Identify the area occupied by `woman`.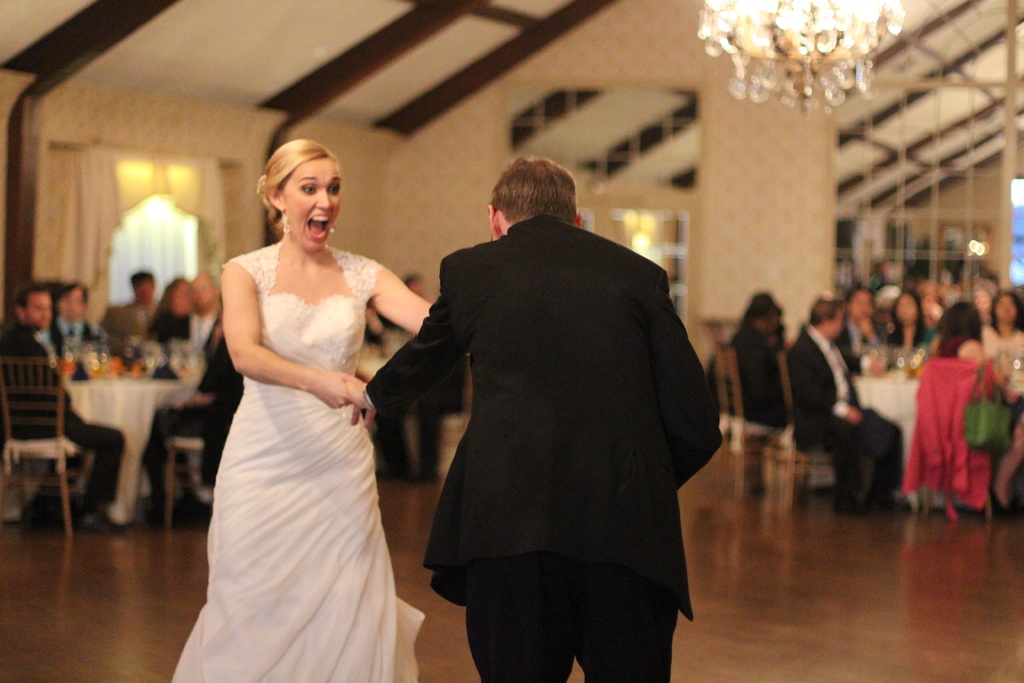
Area: {"x1": 964, "y1": 282, "x2": 998, "y2": 315}.
